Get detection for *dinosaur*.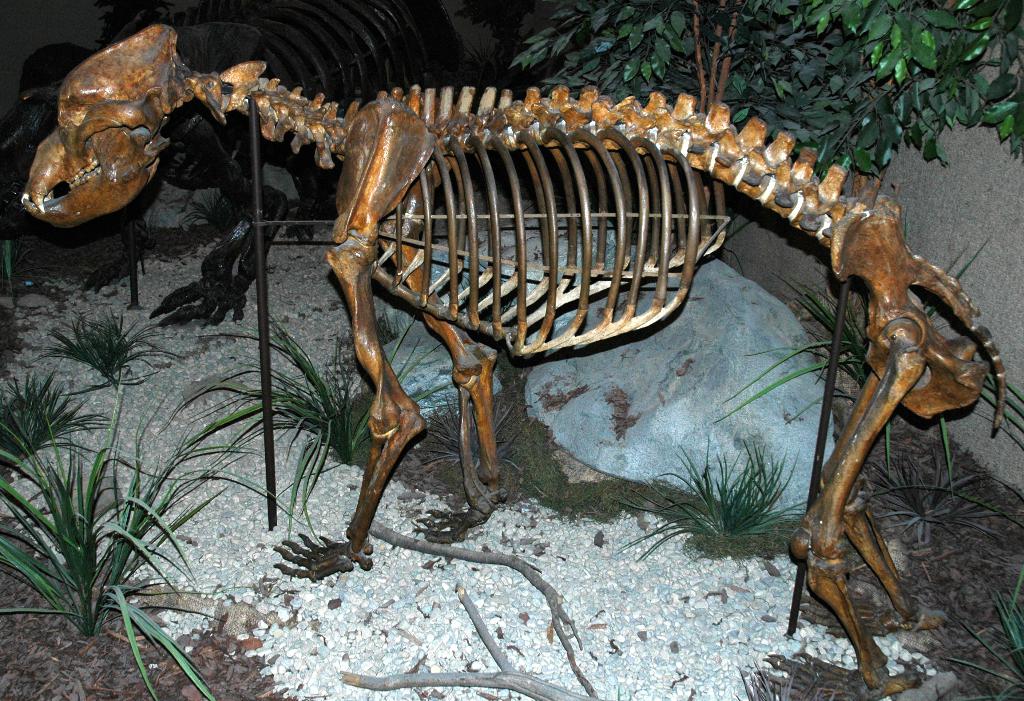
Detection: bbox(21, 26, 1009, 700).
